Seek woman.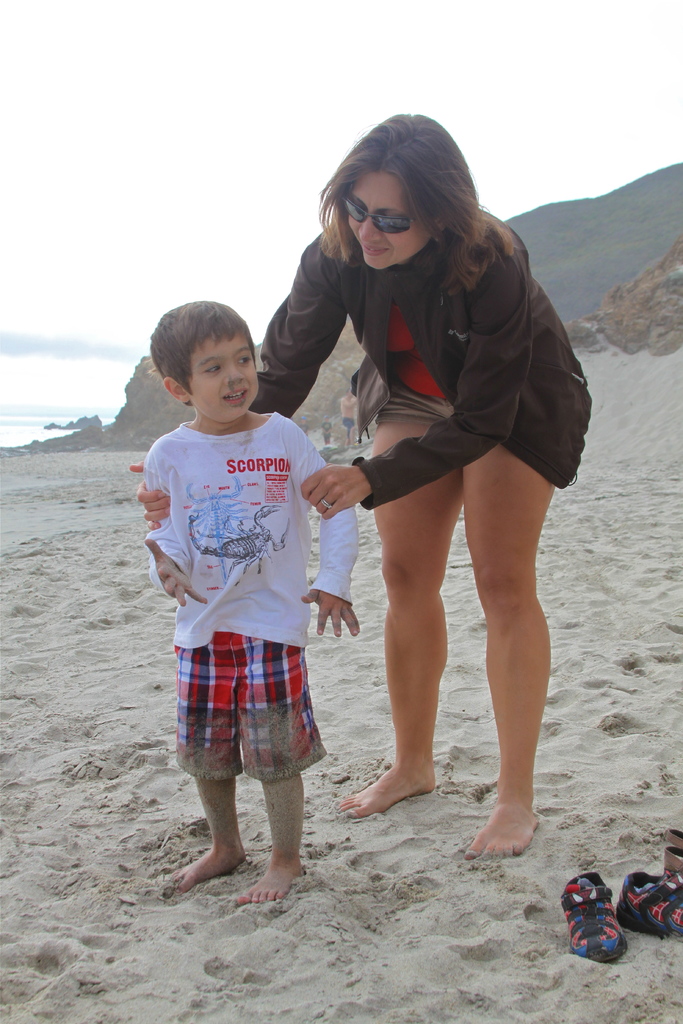
region(249, 109, 591, 621).
